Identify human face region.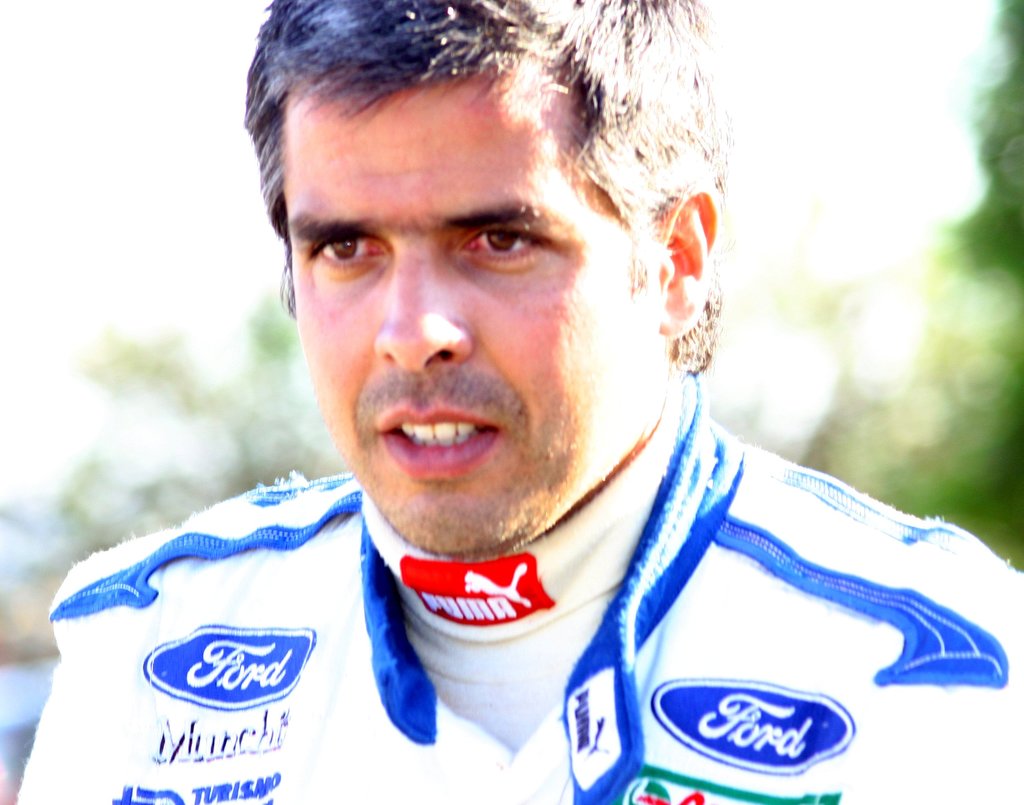
Region: select_region(287, 76, 646, 563).
